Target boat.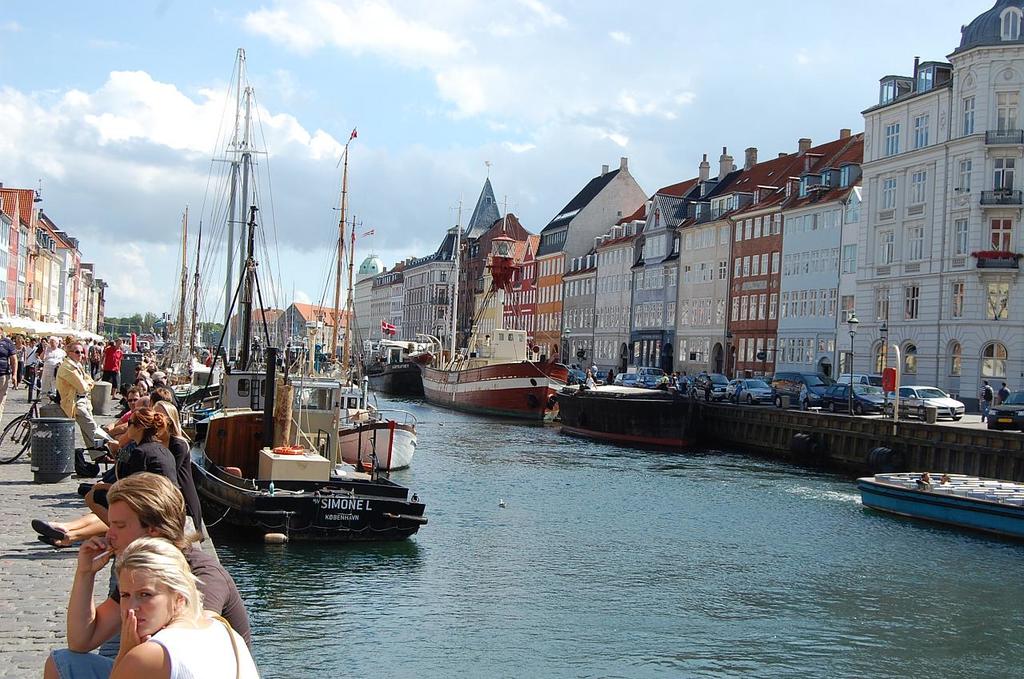
Target region: rect(169, 200, 294, 440).
